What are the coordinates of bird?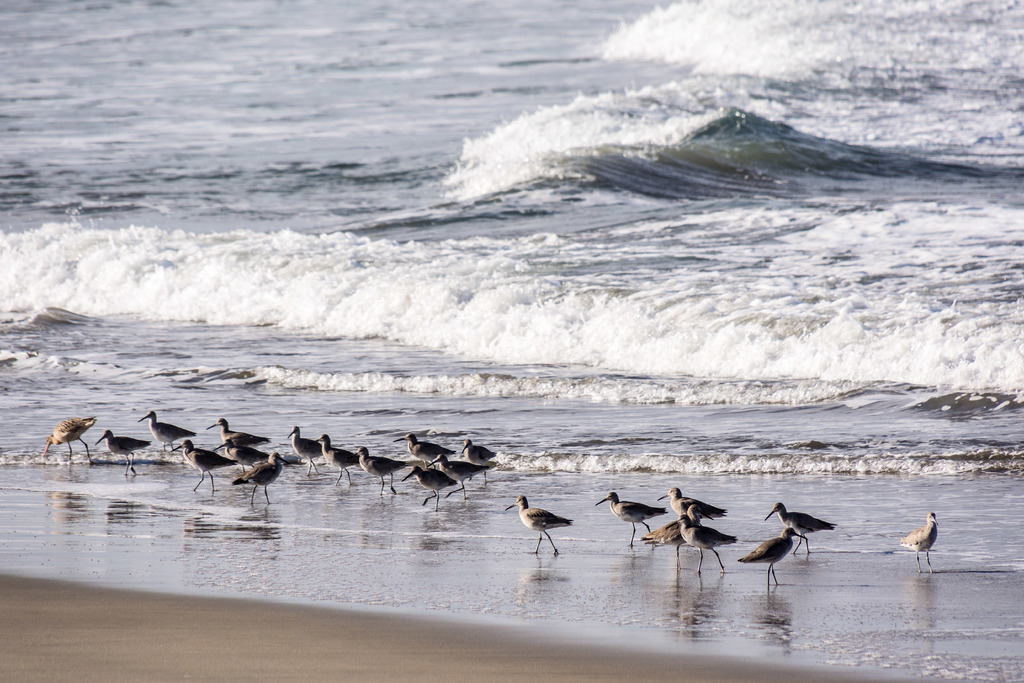
rect(593, 491, 670, 547).
